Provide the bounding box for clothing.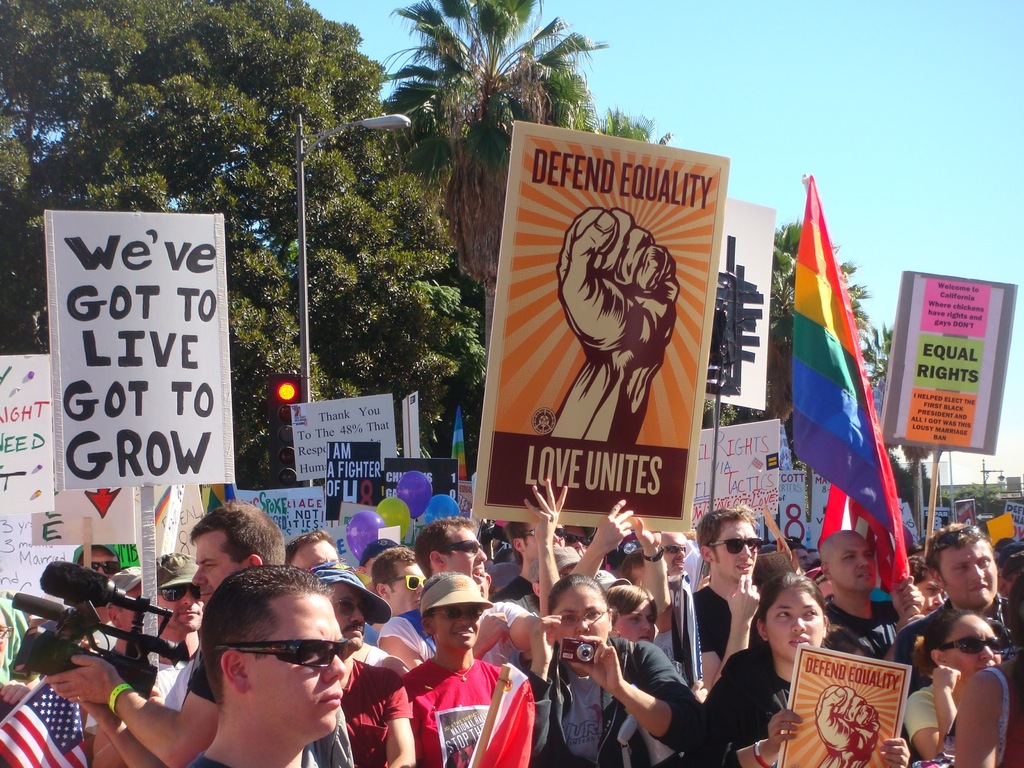
box=[147, 636, 207, 712].
